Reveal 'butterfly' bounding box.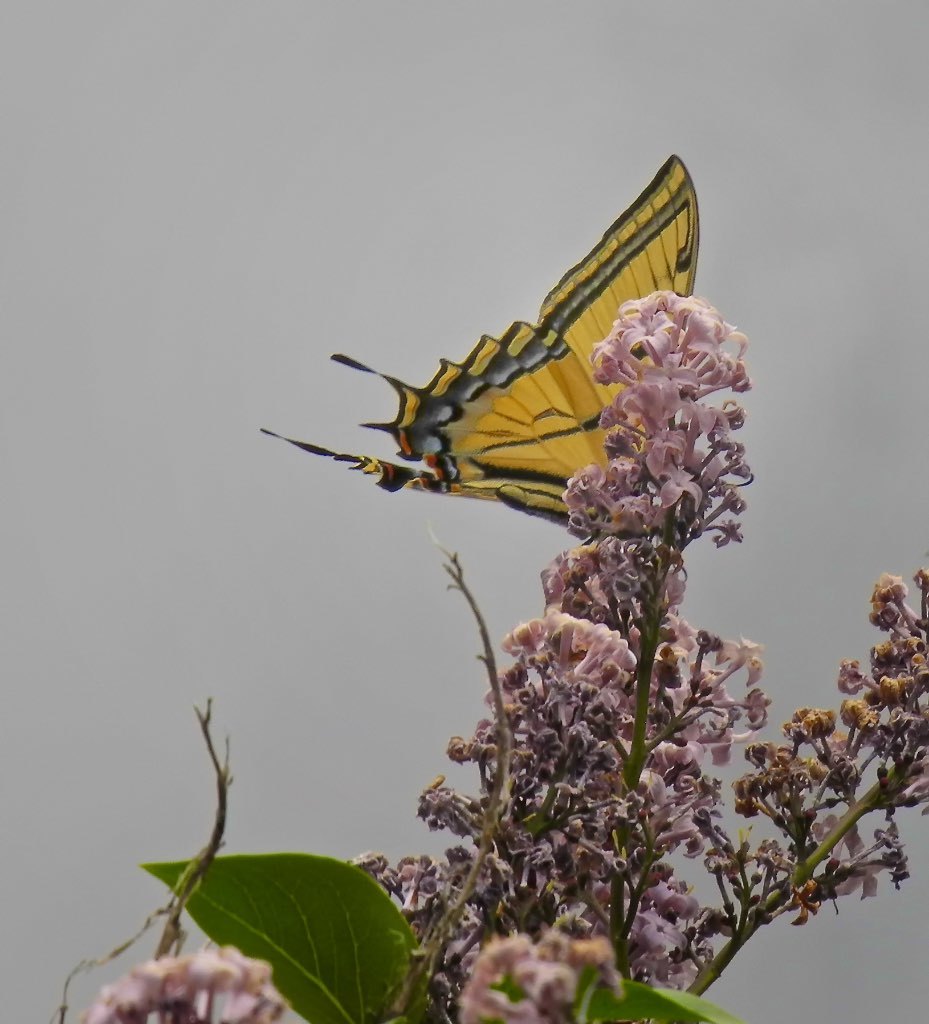
Revealed: (293,158,735,536).
